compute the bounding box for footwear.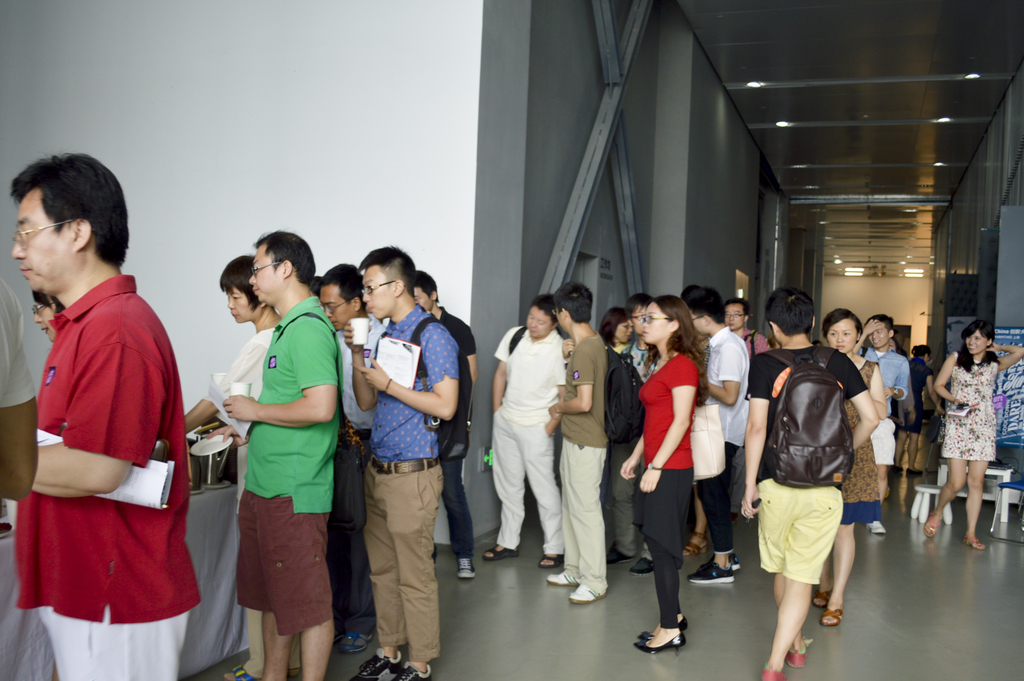
[479,541,519,562].
